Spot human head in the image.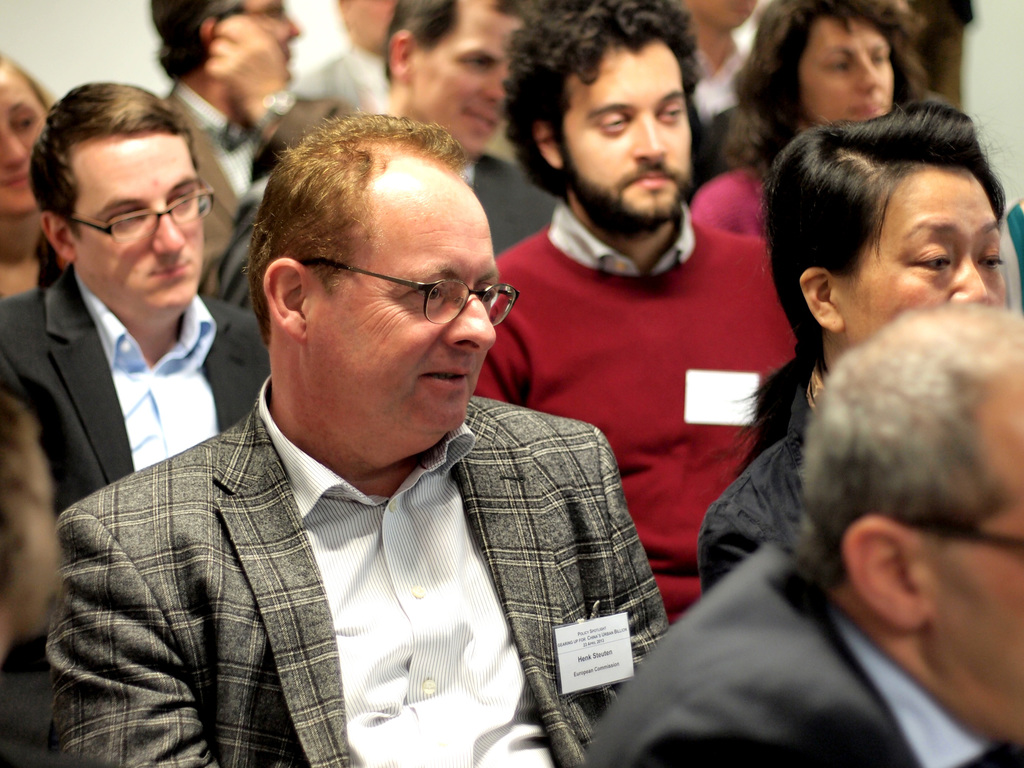
human head found at (left=387, top=0, right=531, bottom=155).
